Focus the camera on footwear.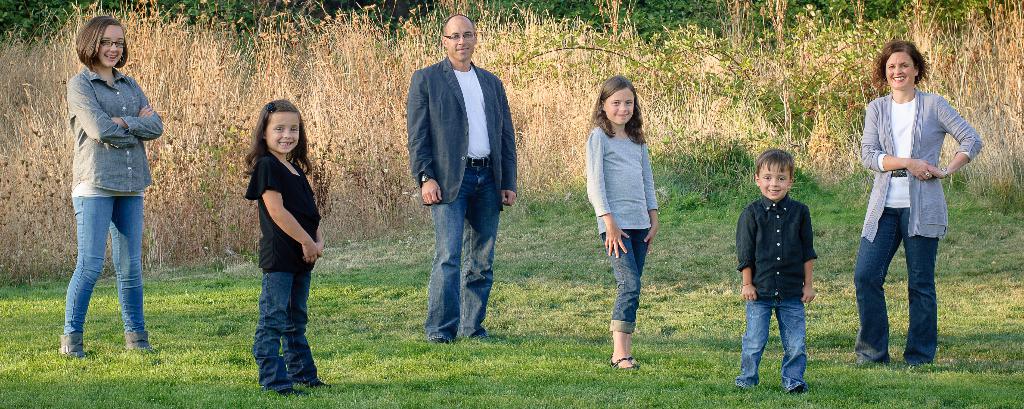
Focus region: crop(124, 332, 157, 358).
